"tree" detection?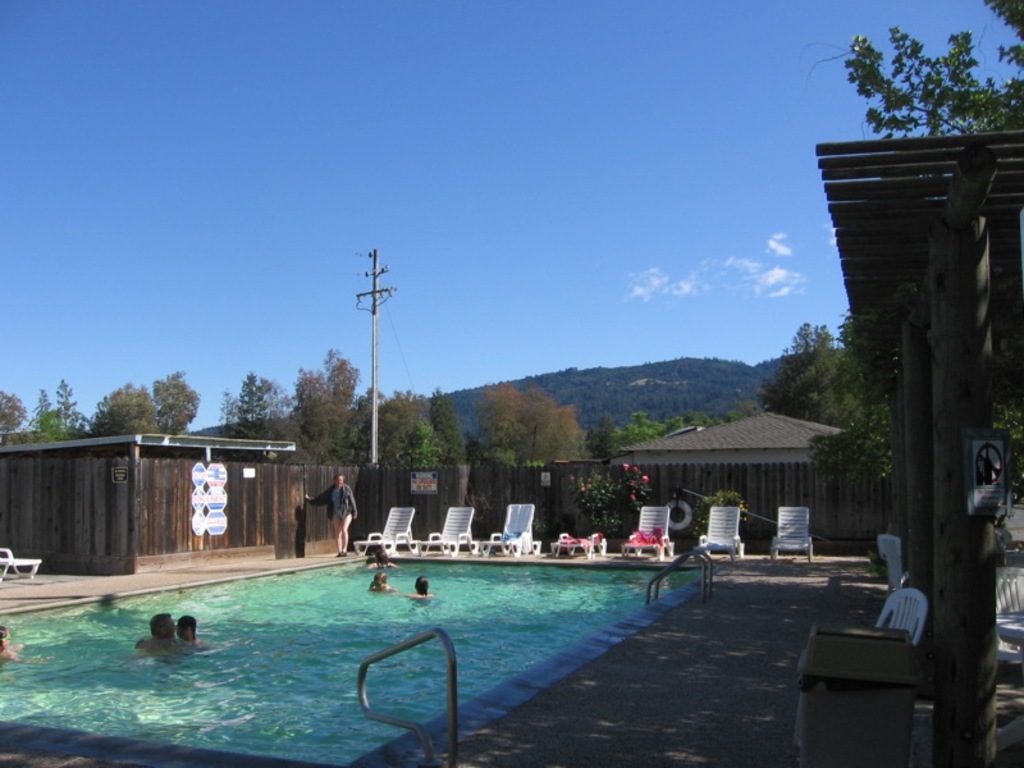
BBox(152, 366, 200, 435)
